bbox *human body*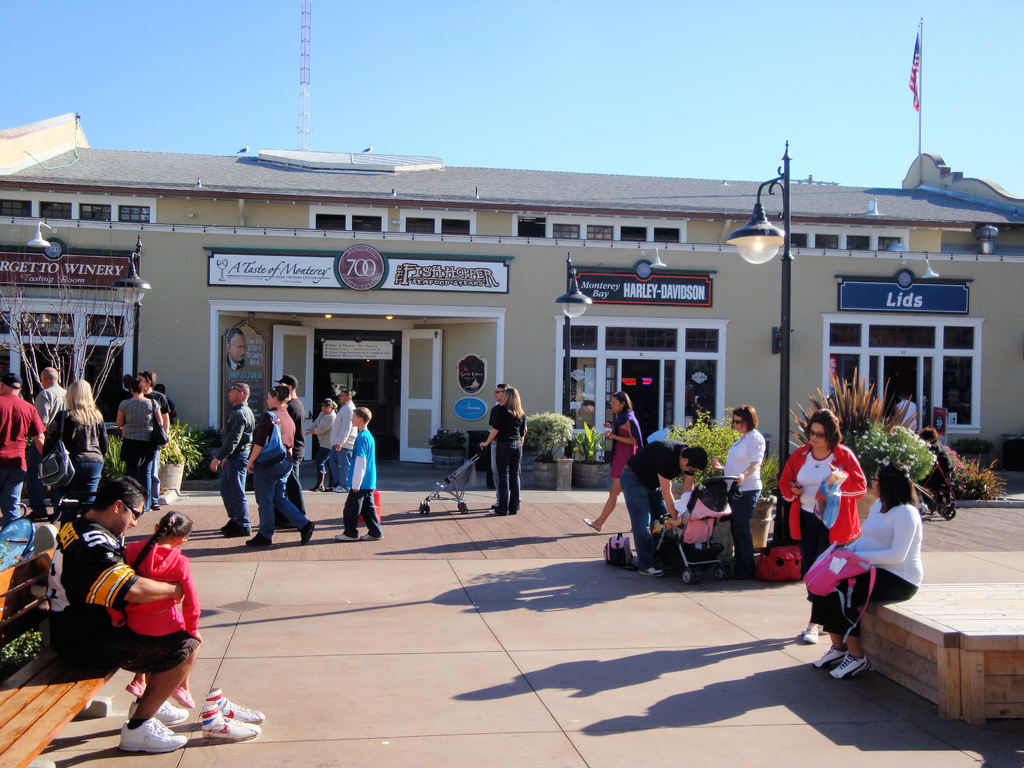
x1=305 y1=409 x2=337 y2=491
